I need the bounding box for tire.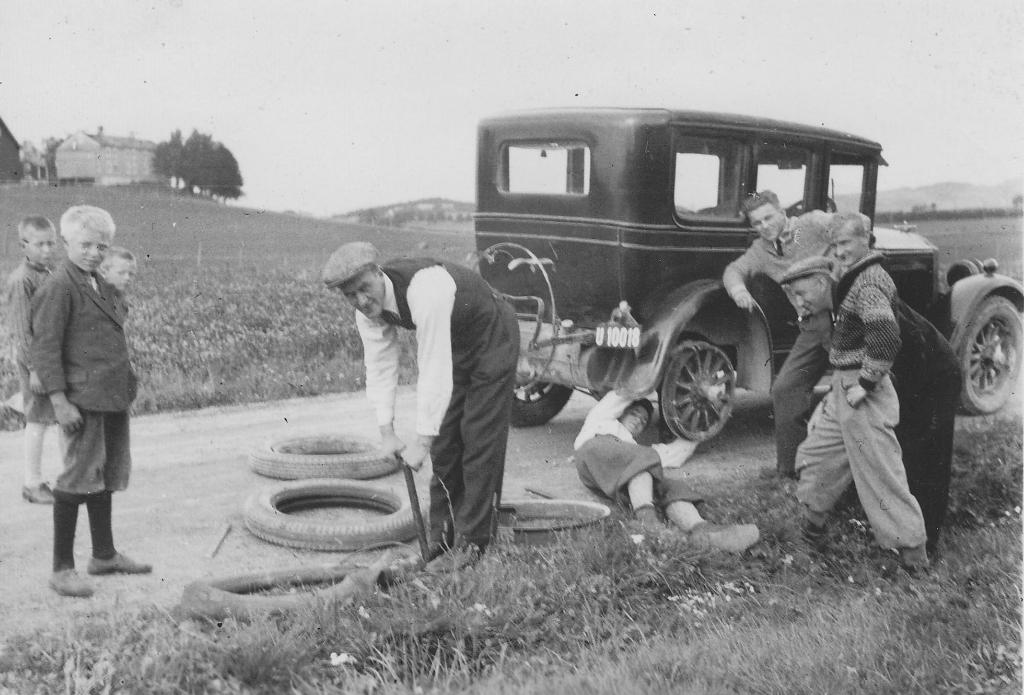
Here it is: (956,297,1023,414).
